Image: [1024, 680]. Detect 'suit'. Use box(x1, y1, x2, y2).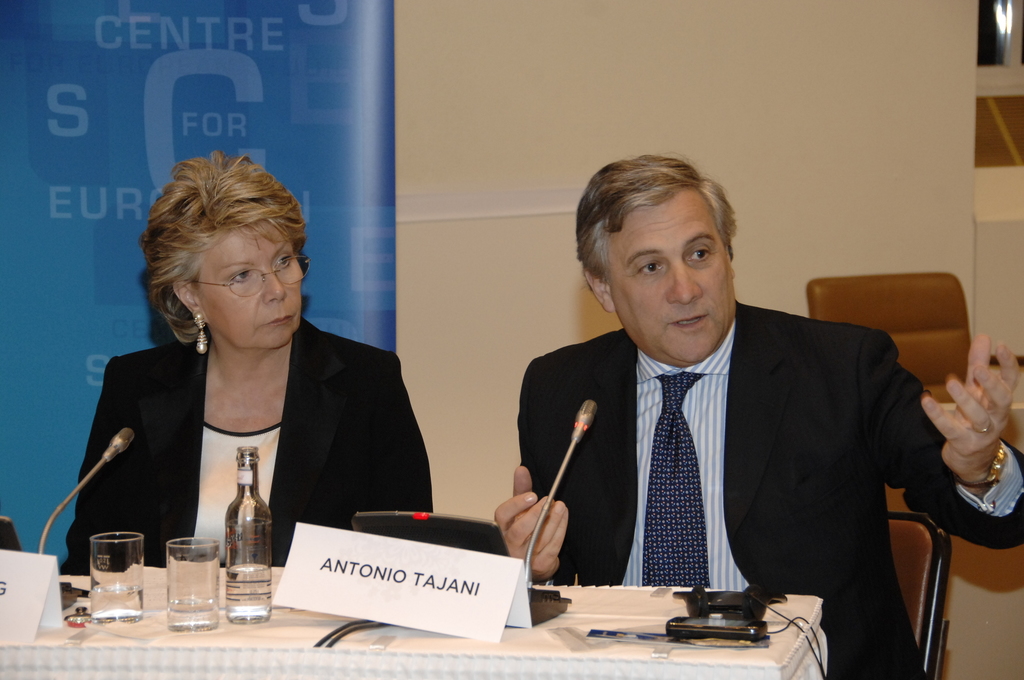
box(515, 282, 1023, 679).
